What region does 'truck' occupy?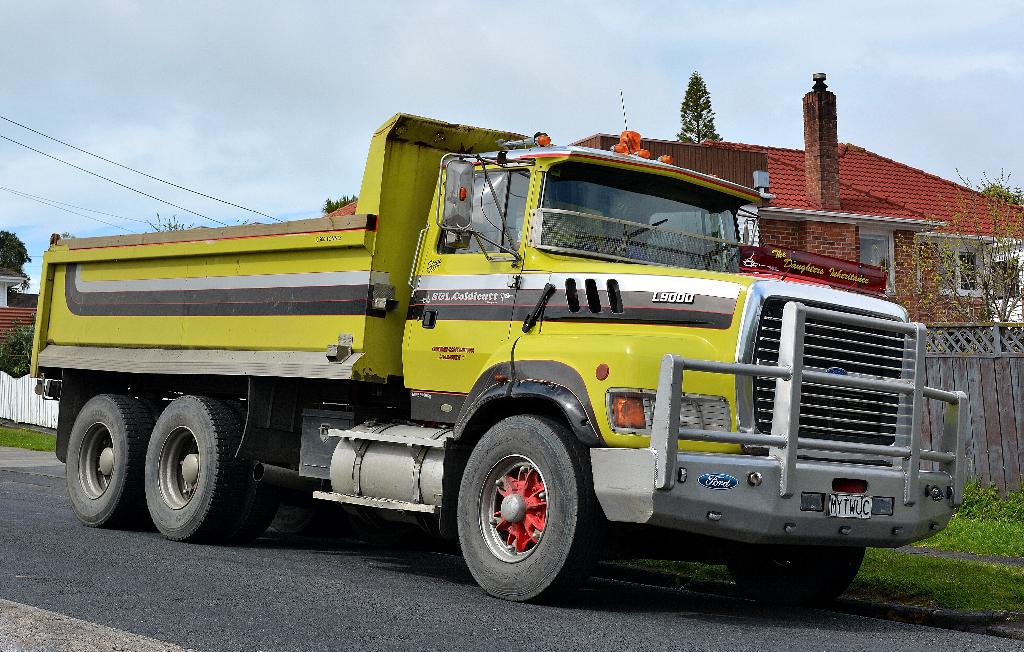
left=26, top=106, right=968, bottom=604.
